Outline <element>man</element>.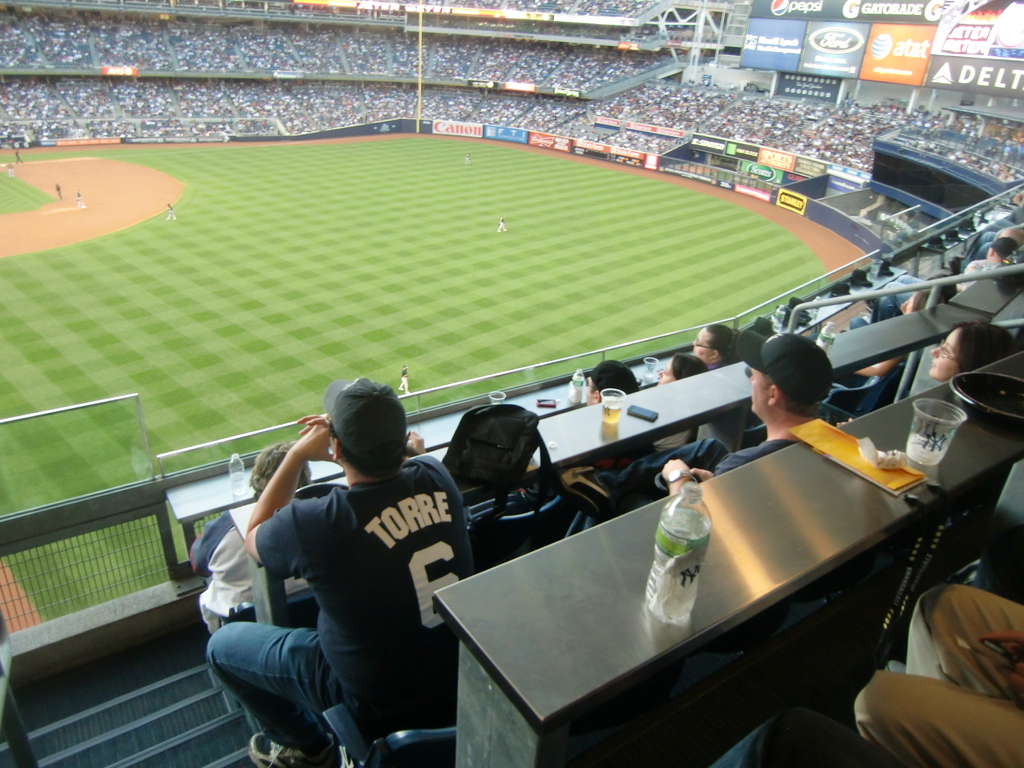
Outline: (168,202,177,220).
